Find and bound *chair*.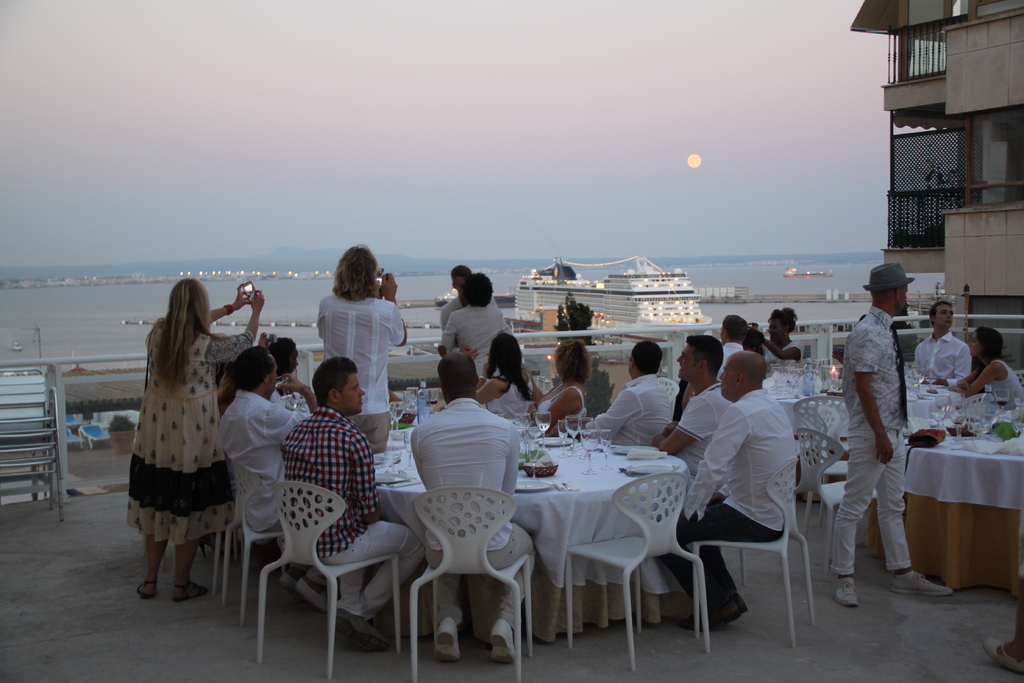
Bound: box=[797, 393, 854, 475].
